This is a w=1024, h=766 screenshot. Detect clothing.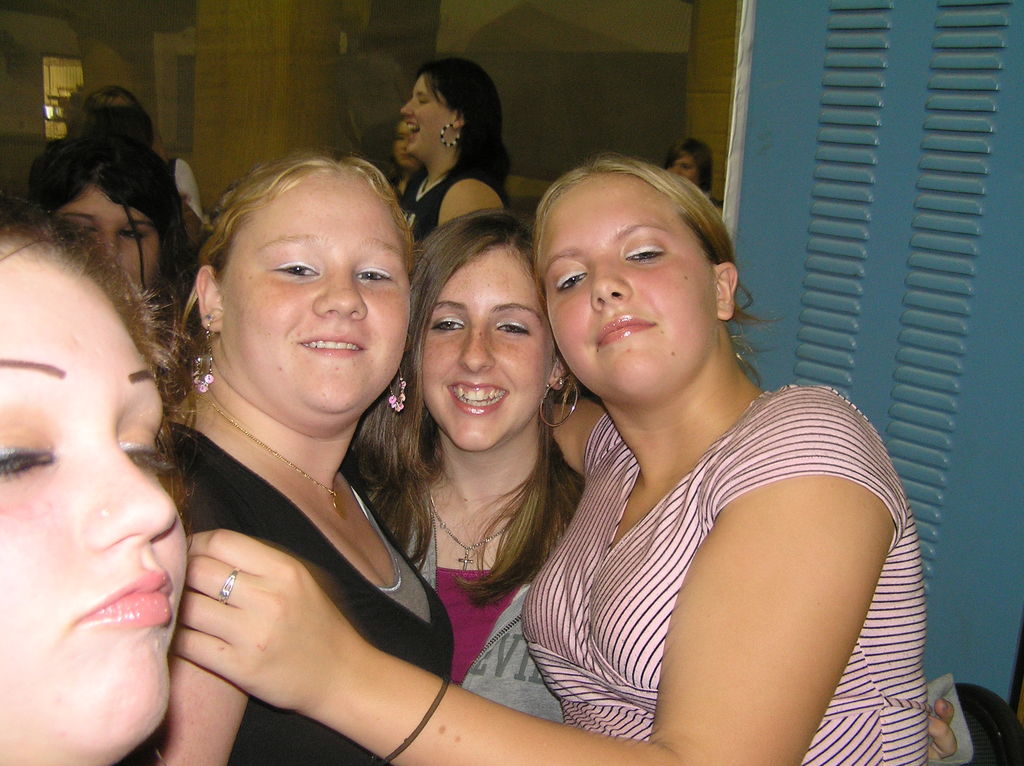
[left=375, top=461, right=590, bottom=694].
